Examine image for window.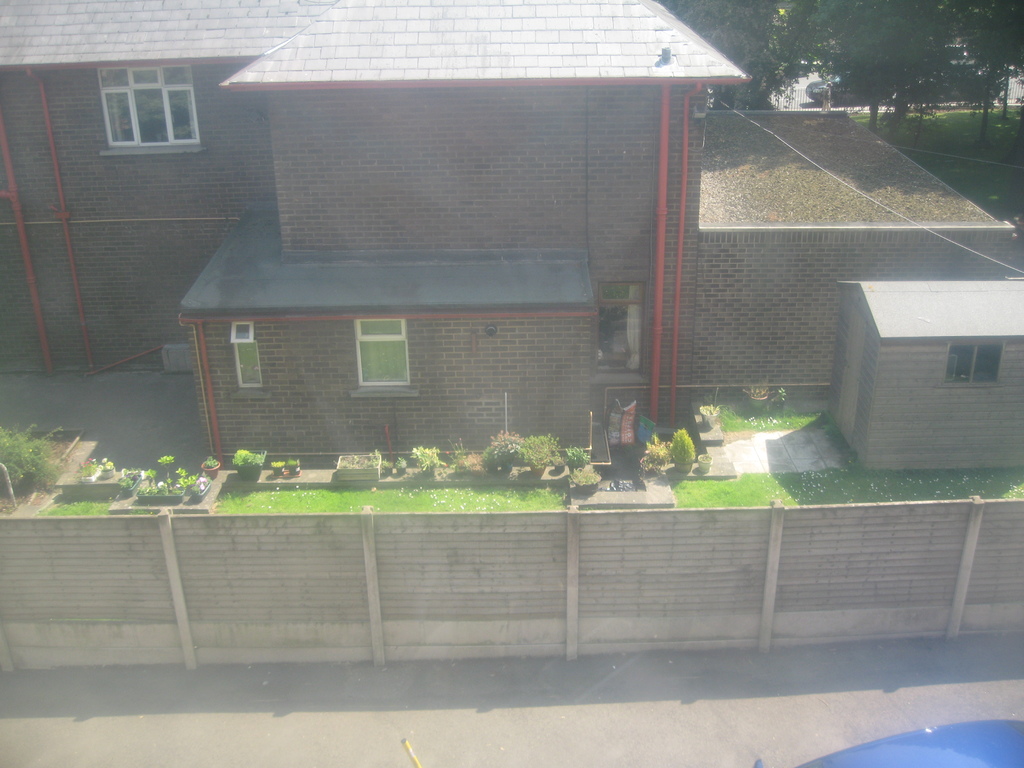
Examination result: left=941, top=339, right=1007, bottom=390.
